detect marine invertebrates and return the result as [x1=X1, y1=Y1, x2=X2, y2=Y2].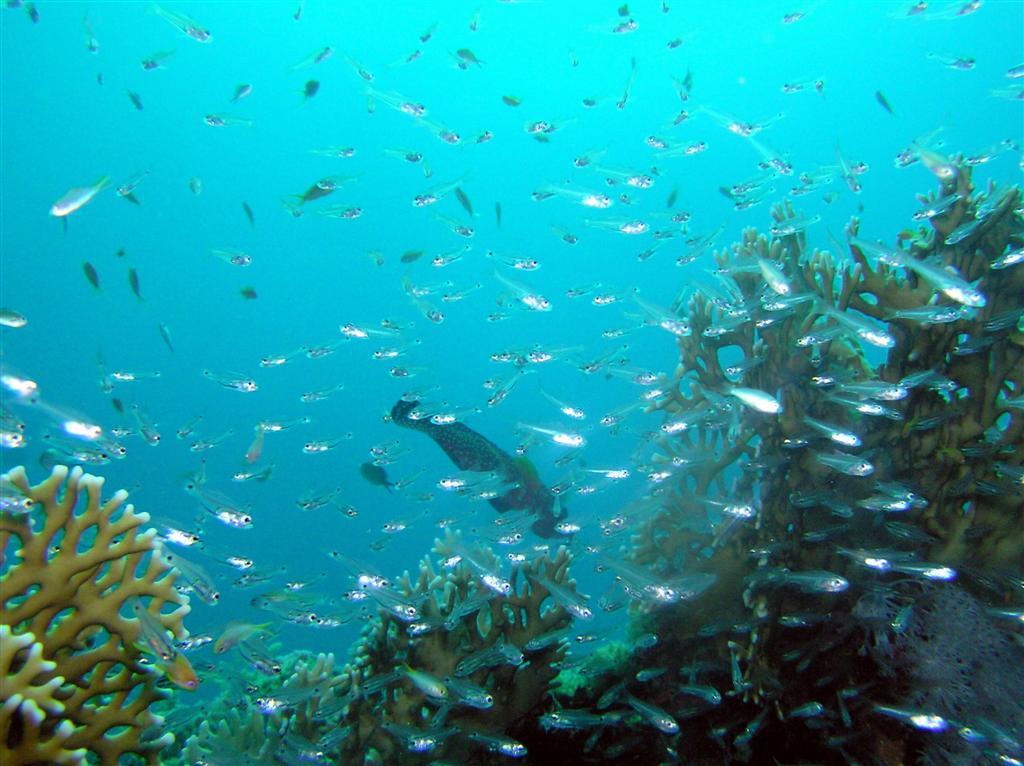
[x1=212, y1=248, x2=257, y2=271].
